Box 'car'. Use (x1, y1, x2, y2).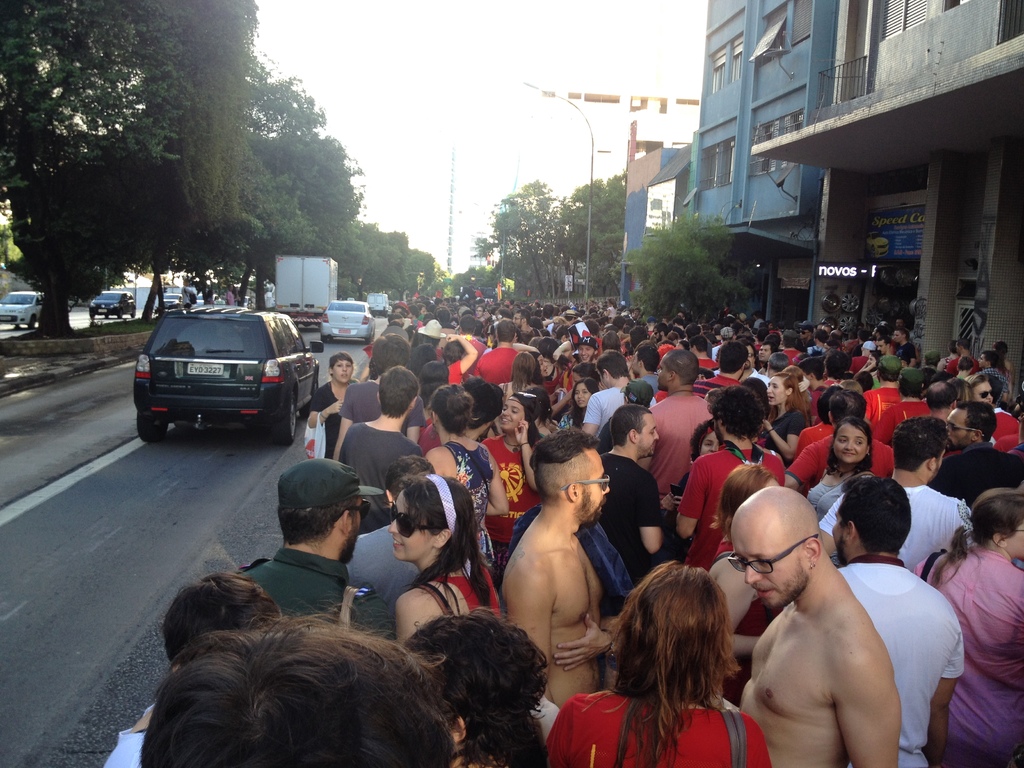
(94, 287, 134, 322).
